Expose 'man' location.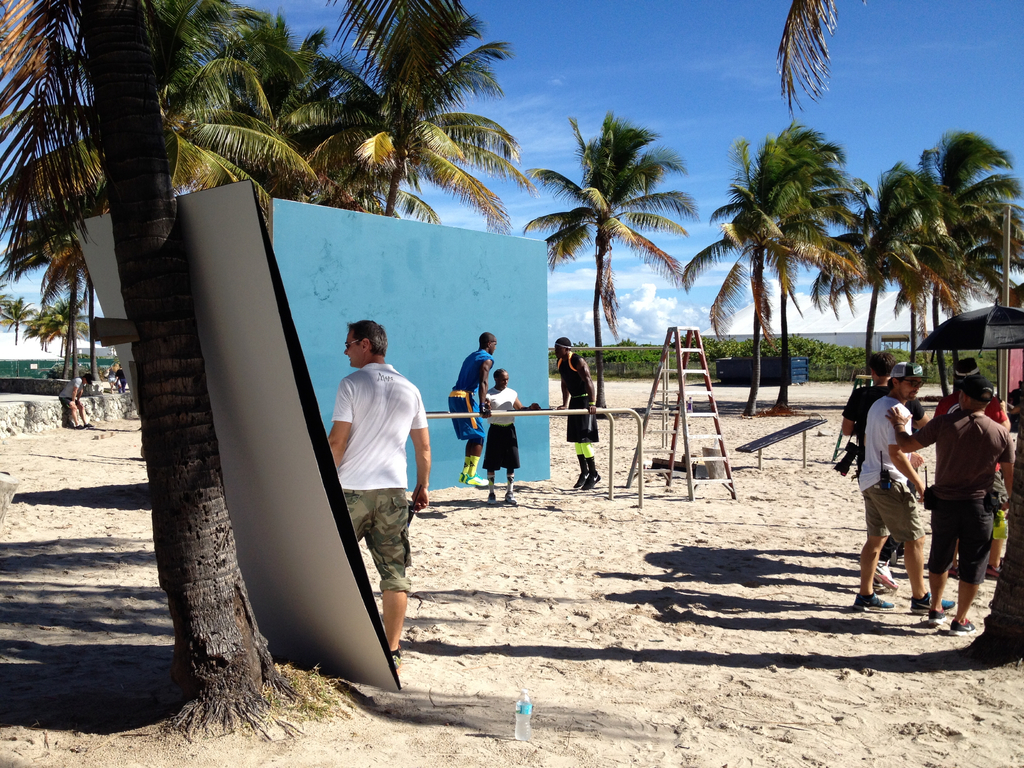
Exposed at bbox(488, 367, 540, 505).
